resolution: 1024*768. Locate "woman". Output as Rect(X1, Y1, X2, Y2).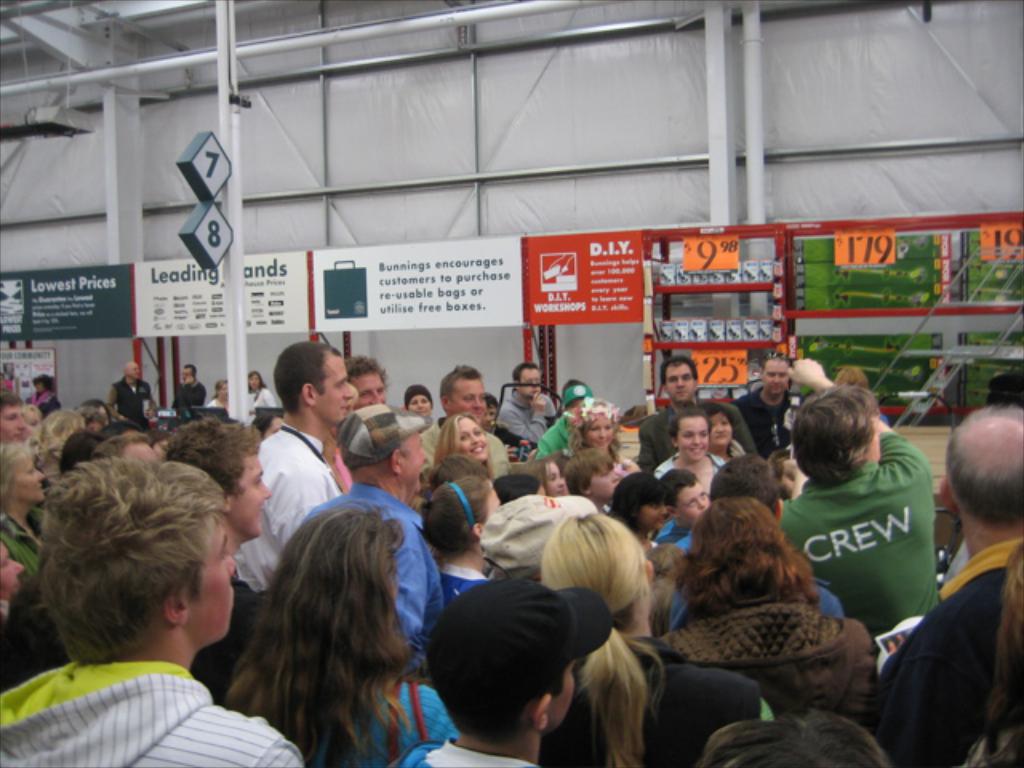
Rect(435, 413, 496, 474).
